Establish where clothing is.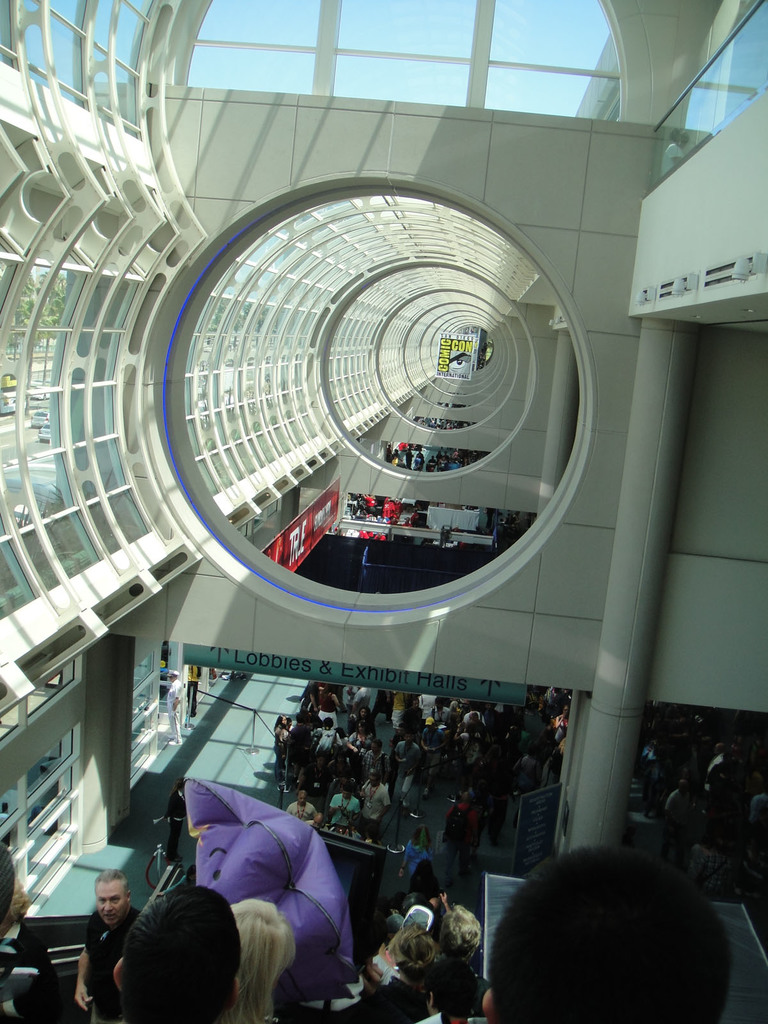
Established at {"x1": 319, "y1": 691, "x2": 338, "y2": 726}.
